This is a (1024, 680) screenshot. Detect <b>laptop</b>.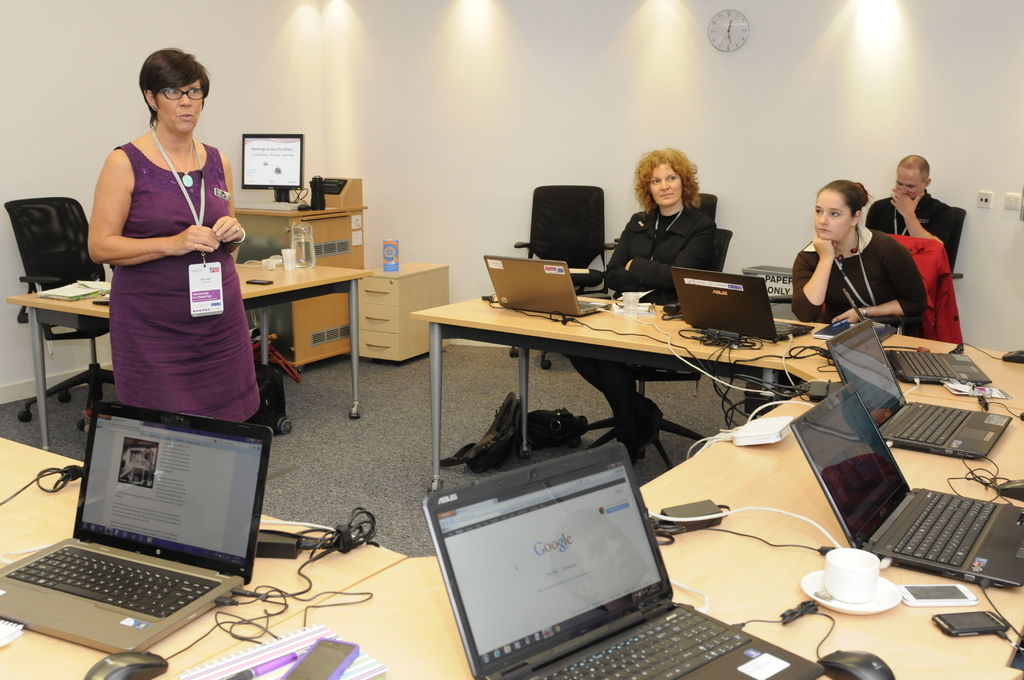
bbox=[789, 386, 1023, 588].
